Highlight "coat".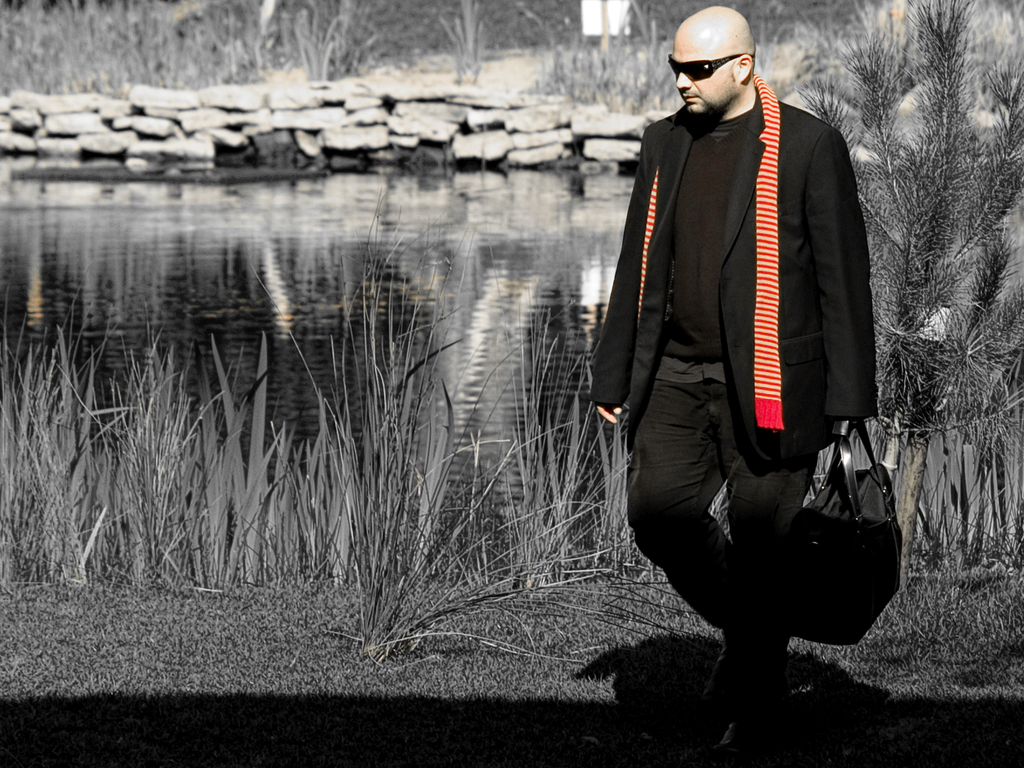
Highlighted region: x1=590, y1=82, x2=881, y2=475.
